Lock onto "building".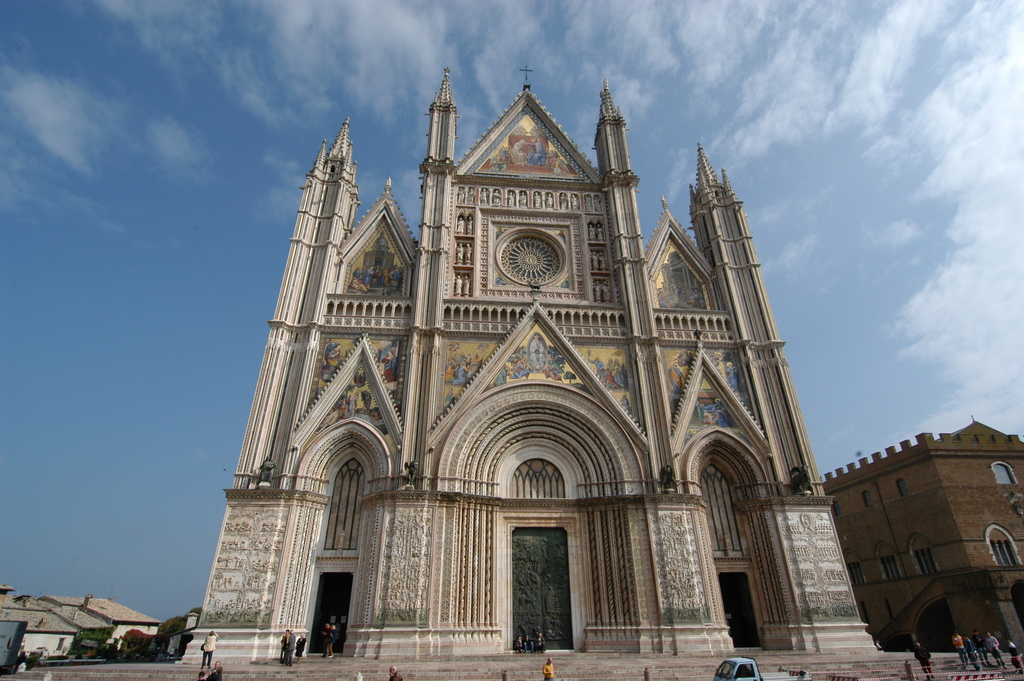
Locked: x1=819 y1=418 x2=1023 y2=657.
